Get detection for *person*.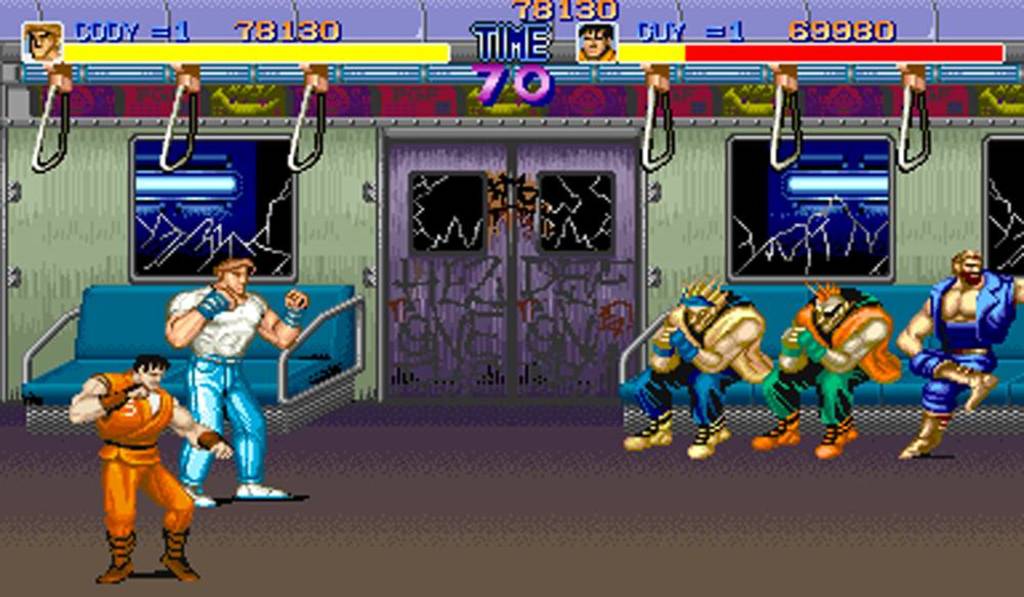
Detection: crop(19, 22, 60, 70).
